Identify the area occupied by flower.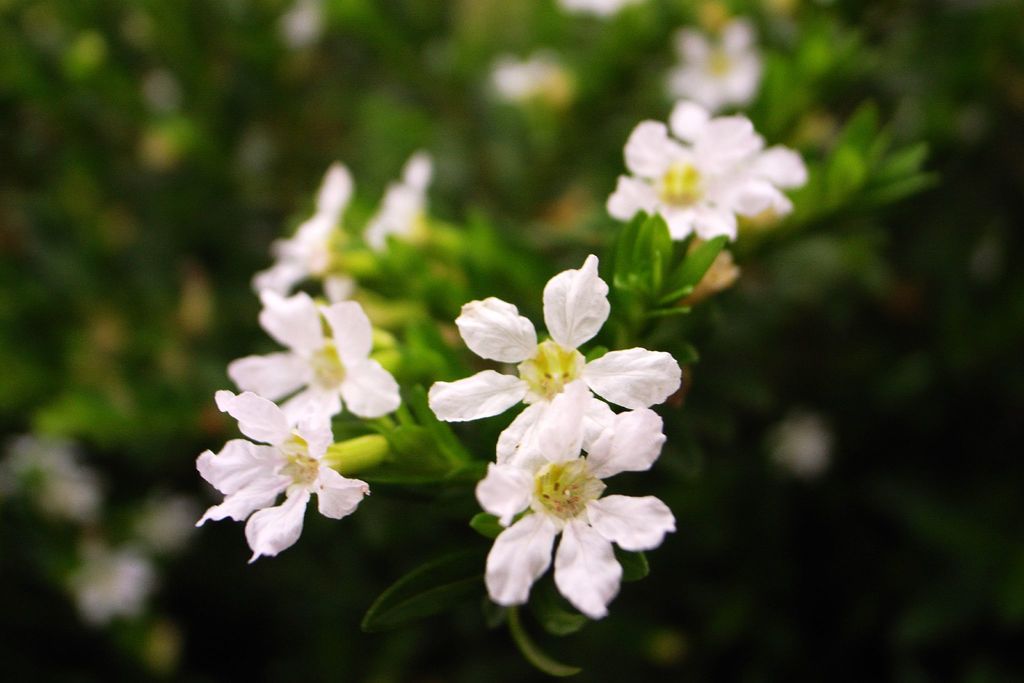
Area: {"left": 461, "top": 422, "right": 669, "bottom": 617}.
